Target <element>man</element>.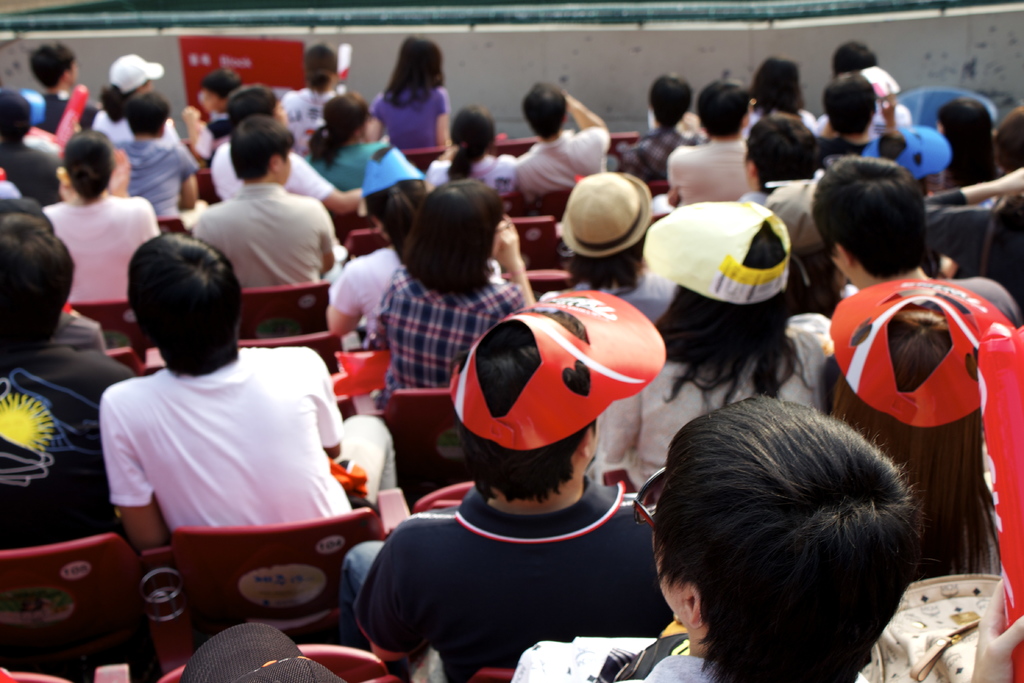
Target region: pyautogui.locateOnScreen(735, 113, 829, 208).
